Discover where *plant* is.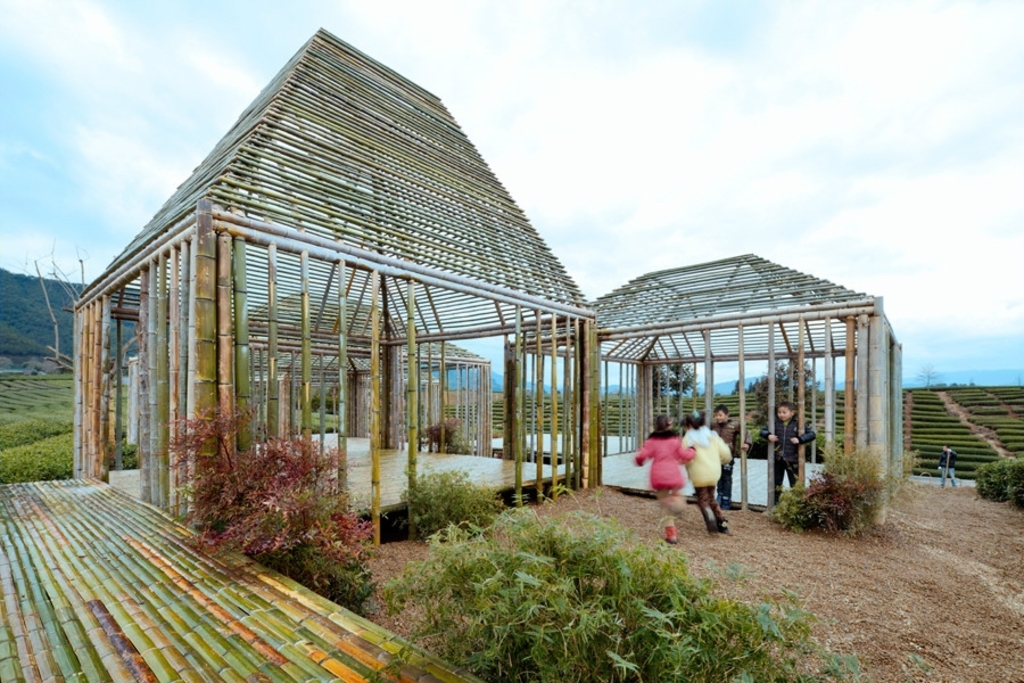
Discovered at bbox(815, 433, 892, 520).
